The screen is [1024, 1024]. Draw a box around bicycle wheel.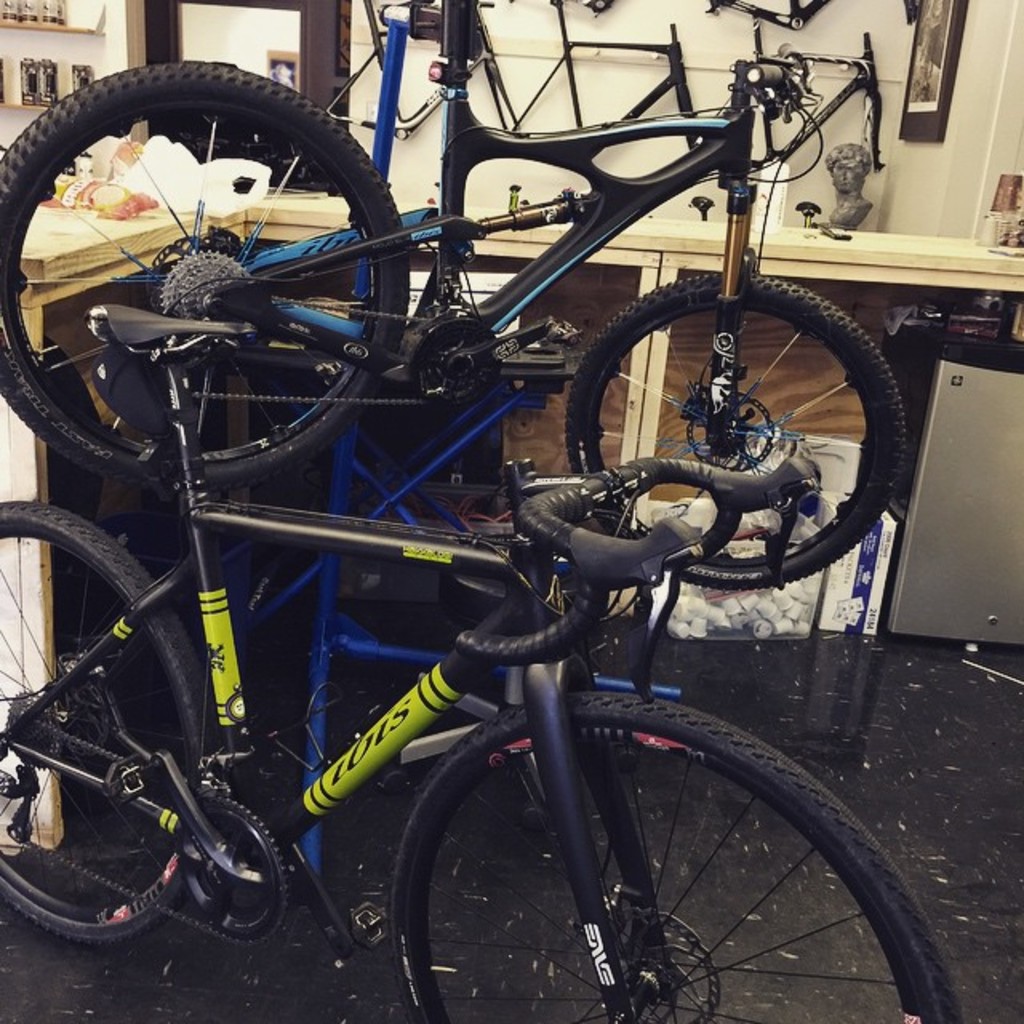
crop(0, 499, 213, 944).
